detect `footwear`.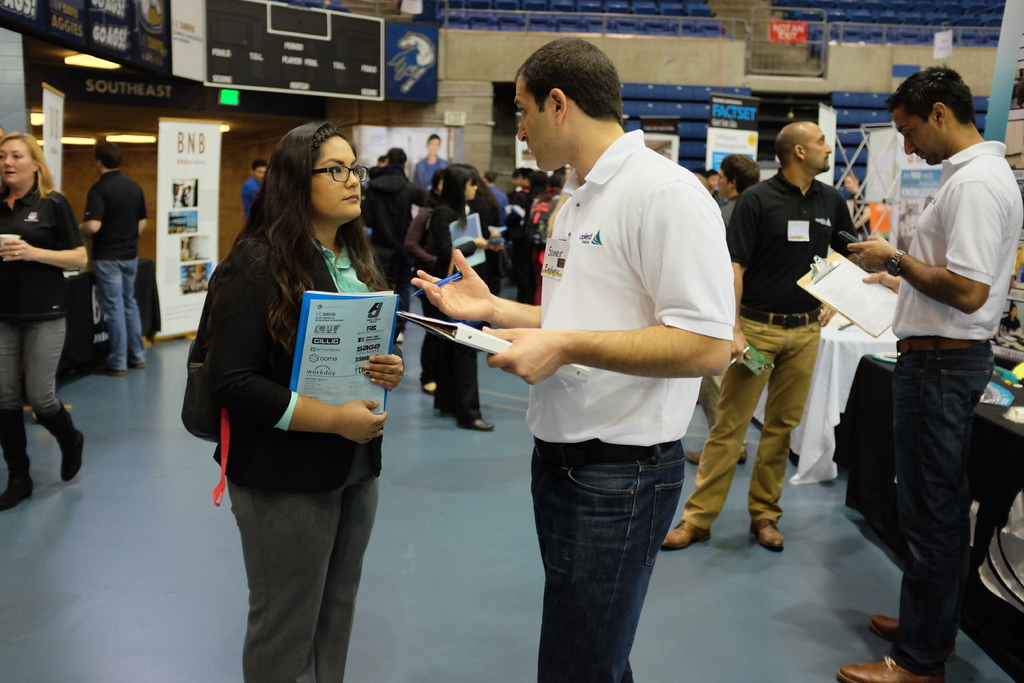
Detected at bbox=(687, 445, 749, 467).
